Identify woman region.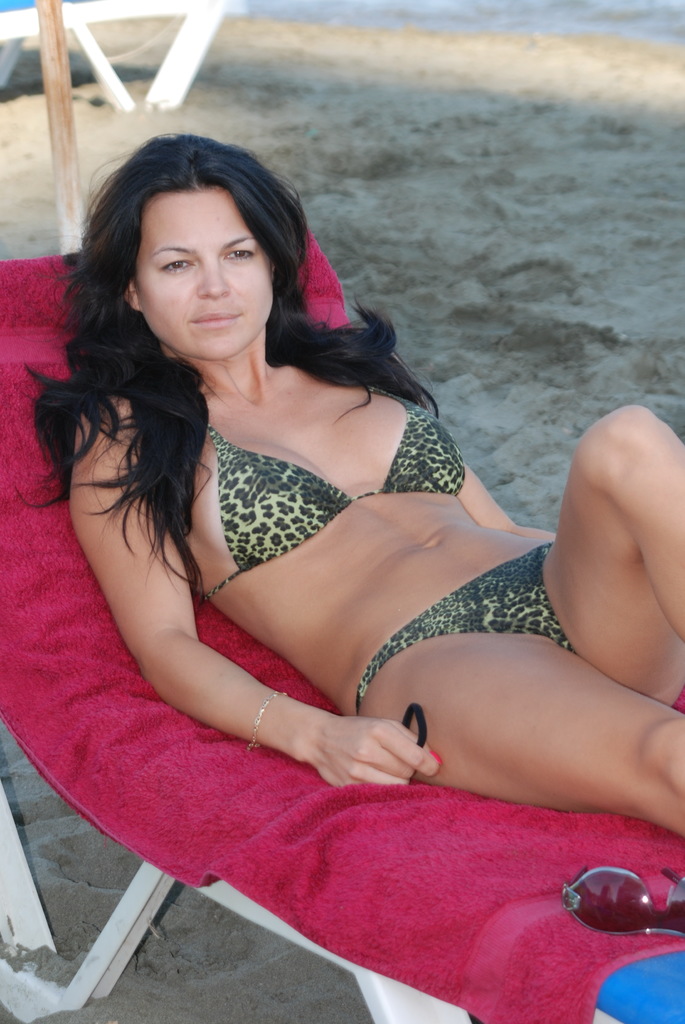
Region: {"left": 18, "top": 127, "right": 684, "bottom": 844}.
